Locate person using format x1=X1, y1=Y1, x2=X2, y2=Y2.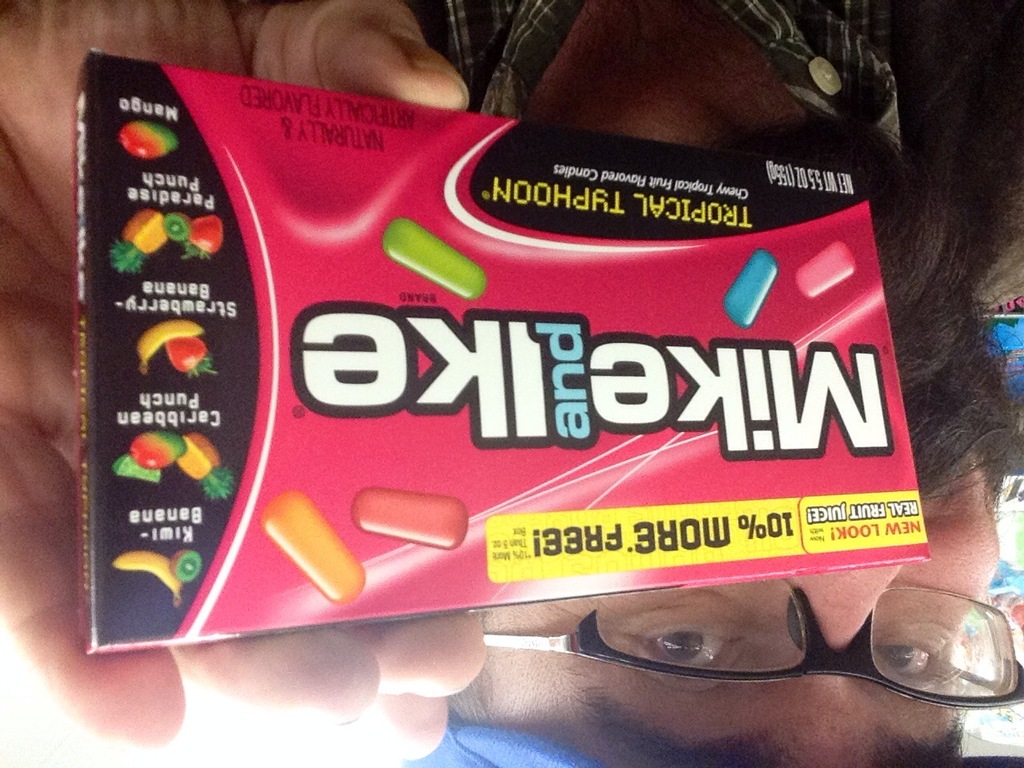
x1=0, y1=2, x2=1023, y2=767.
